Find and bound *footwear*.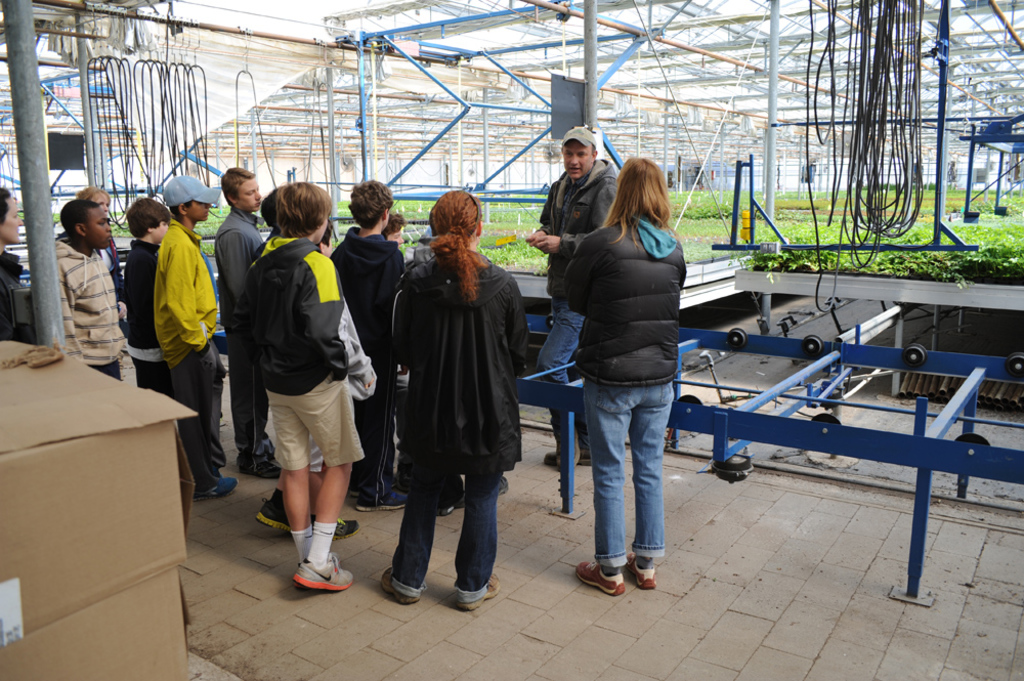
Bound: (x1=243, y1=459, x2=282, y2=477).
